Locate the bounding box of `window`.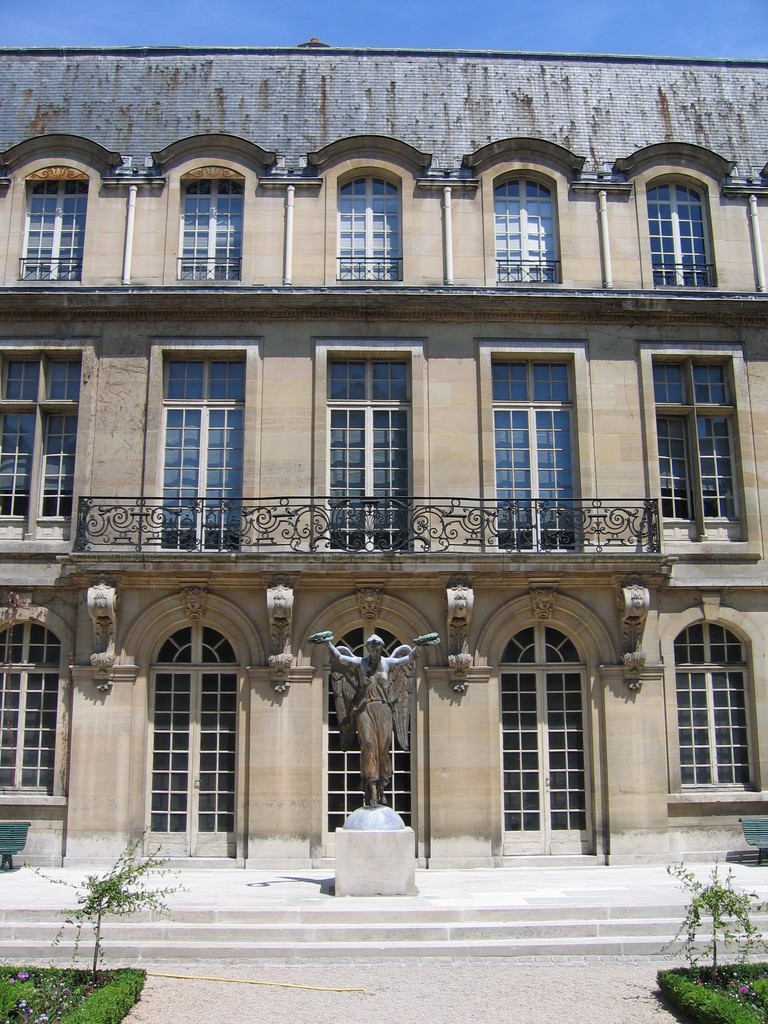
Bounding box: region(644, 168, 721, 287).
